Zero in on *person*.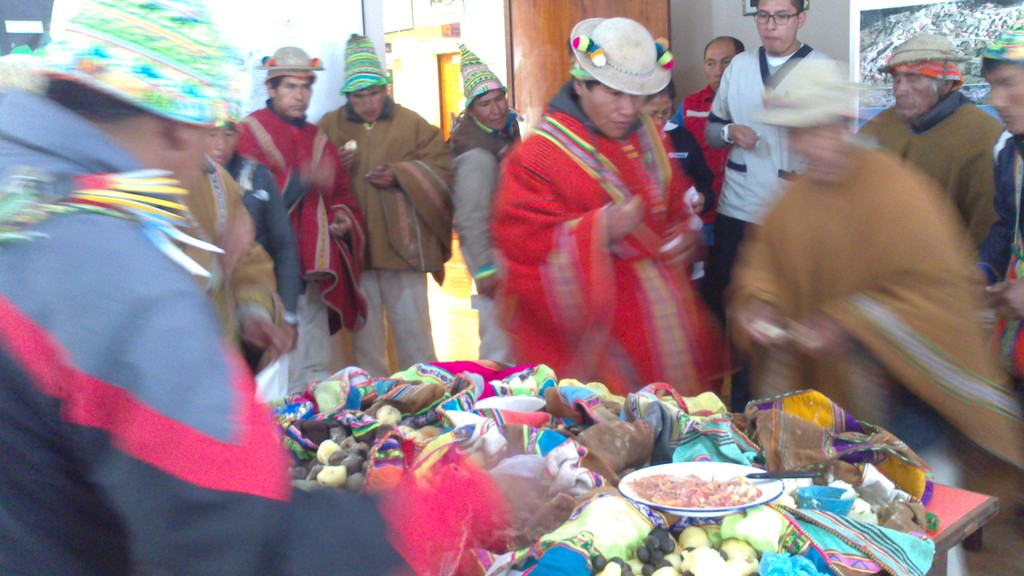
Zeroed in: x1=449 y1=86 x2=523 y2=362.
